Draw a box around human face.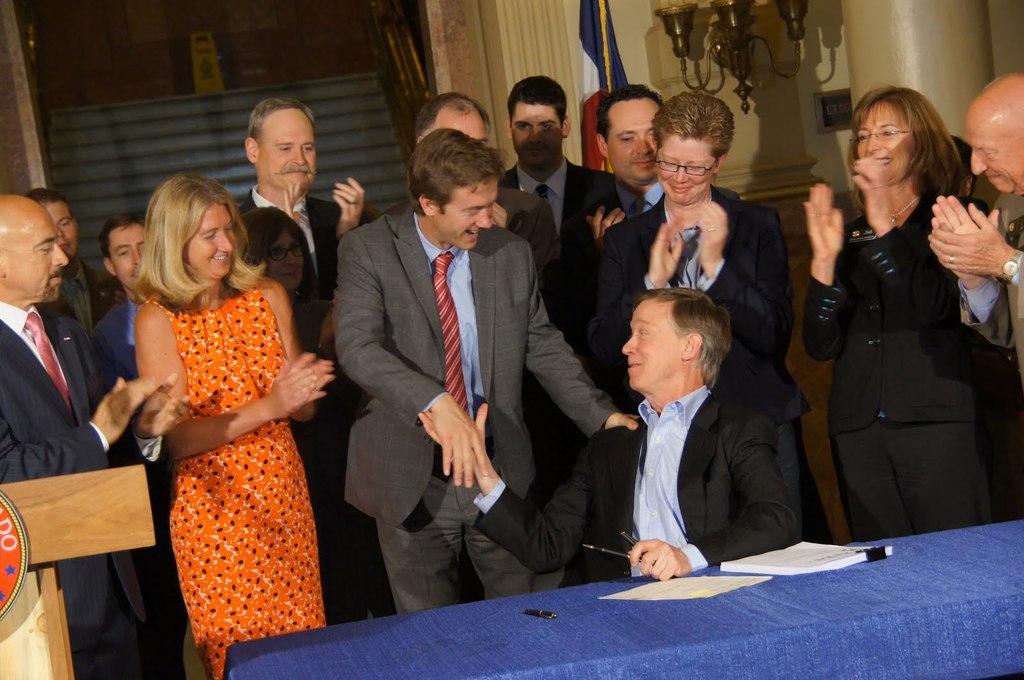
x1=438, y1=109, x2=490, y2=141.
